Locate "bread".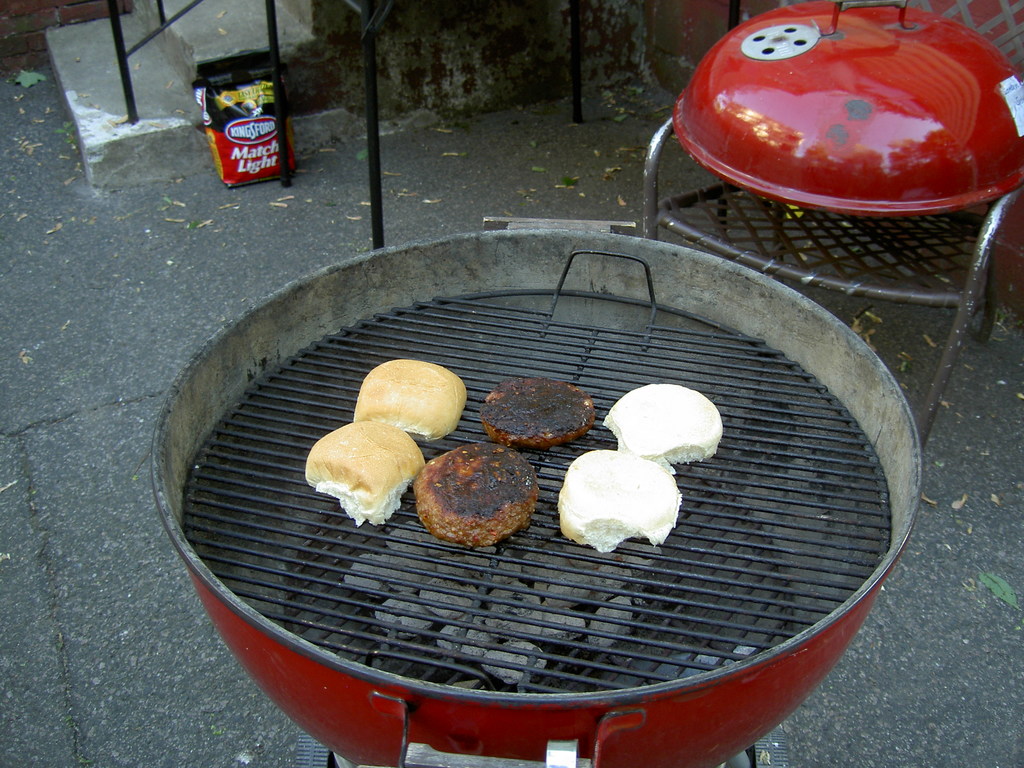
Bounding box: 367/365/461/438.
